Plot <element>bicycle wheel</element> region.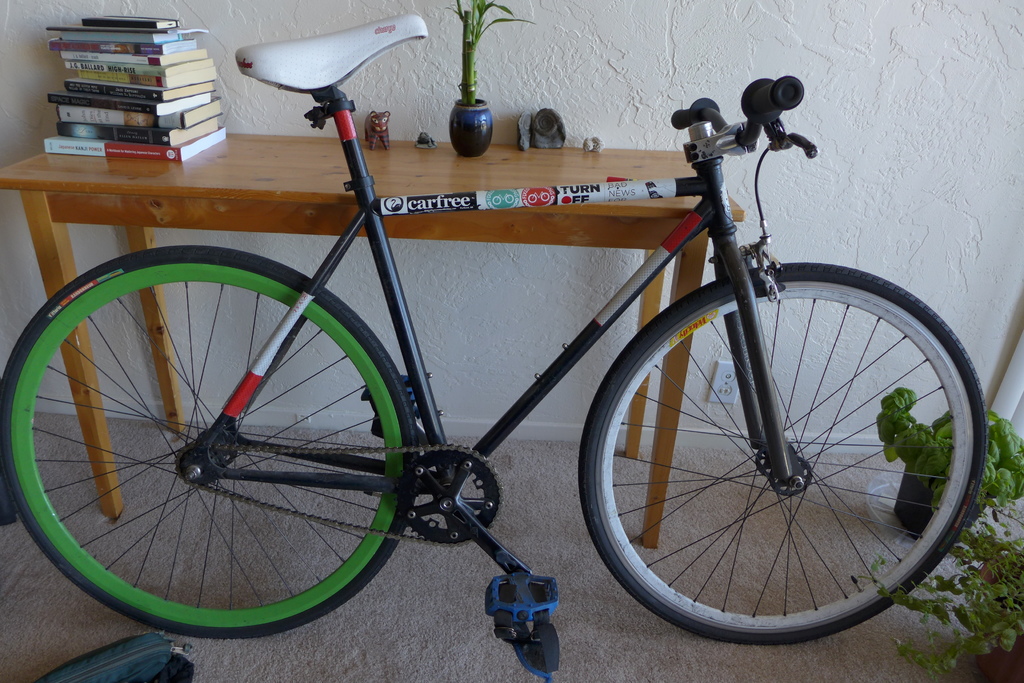
Plotted at l=0, t=261, r=428, b=644.
